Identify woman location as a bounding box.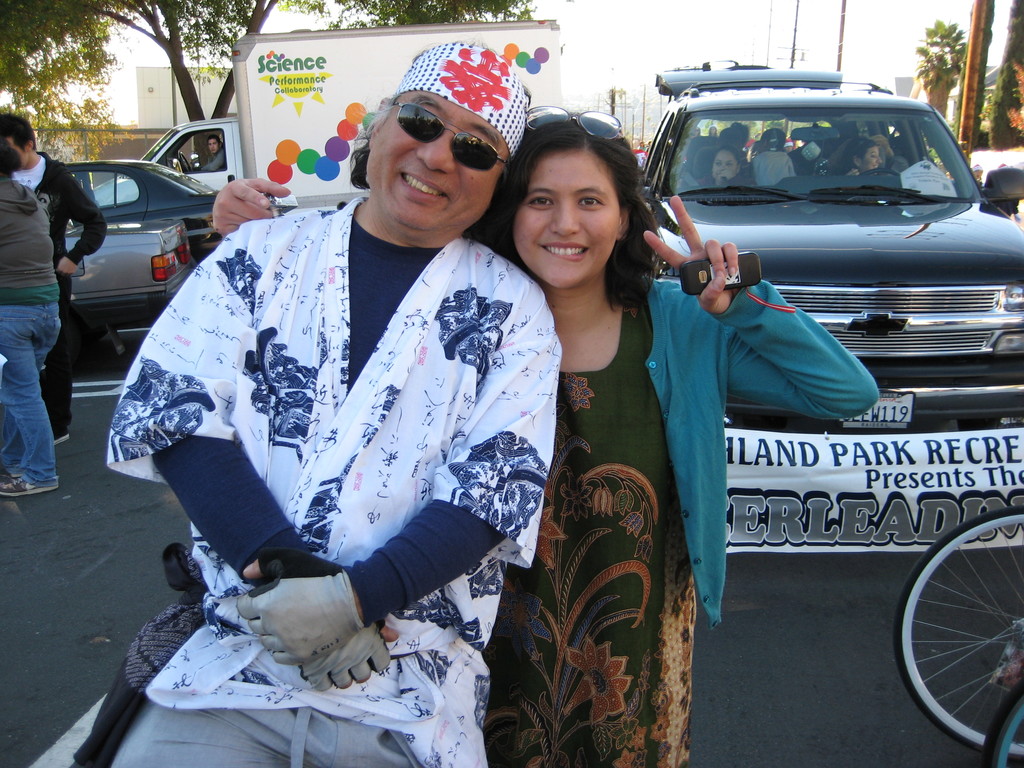
bbox=(833, 135, 888, 179).
